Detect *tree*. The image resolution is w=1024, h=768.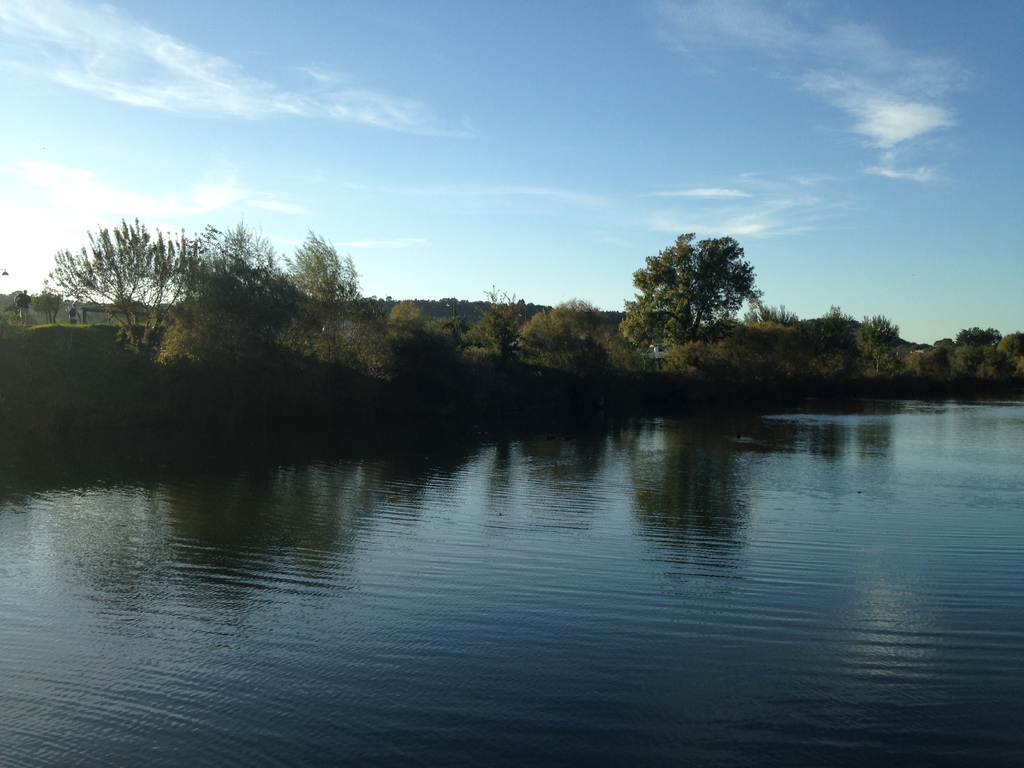
detection(287, 233, 356, 342).
